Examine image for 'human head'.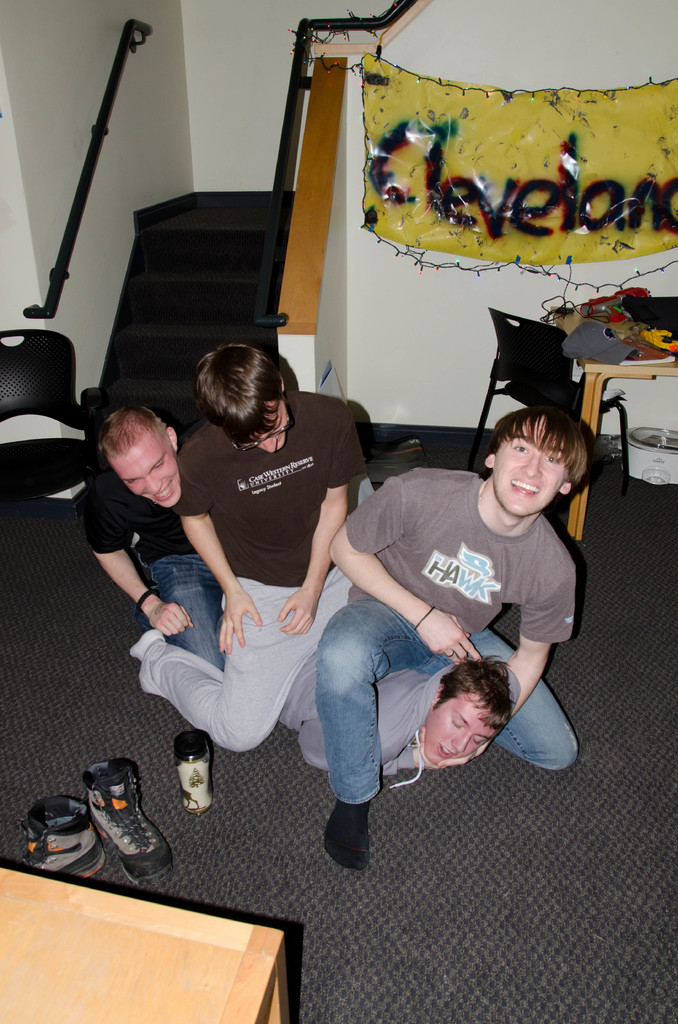
Examination result: pyautogui.locateOnScreen(418, 654, 531, 764).
